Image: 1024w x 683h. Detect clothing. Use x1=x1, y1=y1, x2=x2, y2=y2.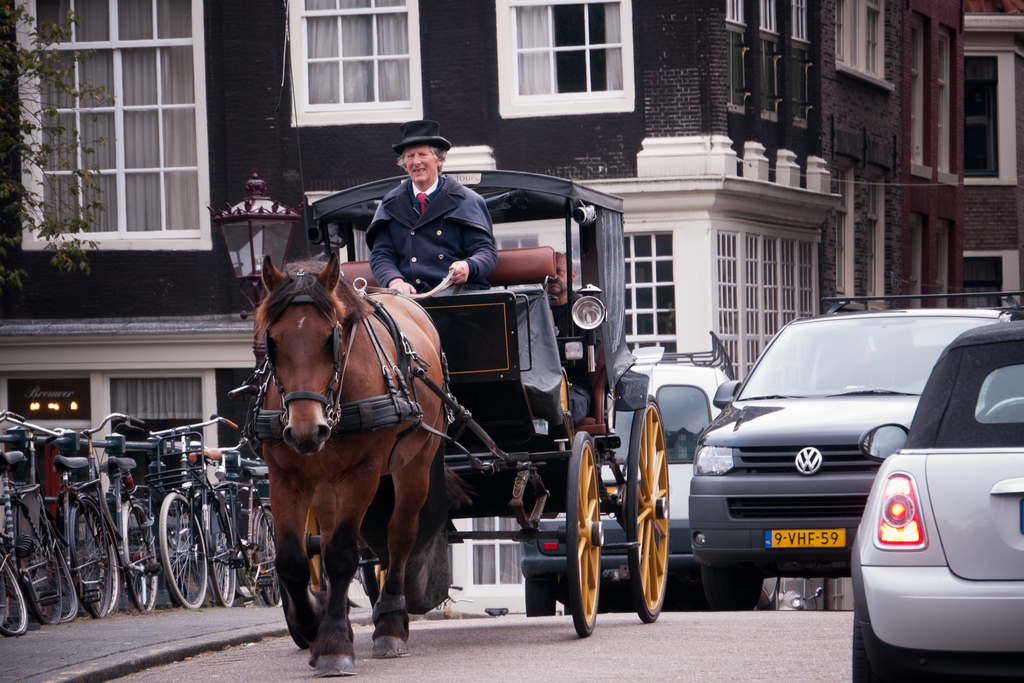
x1=348, y1=145, x2=516, y2=299.
